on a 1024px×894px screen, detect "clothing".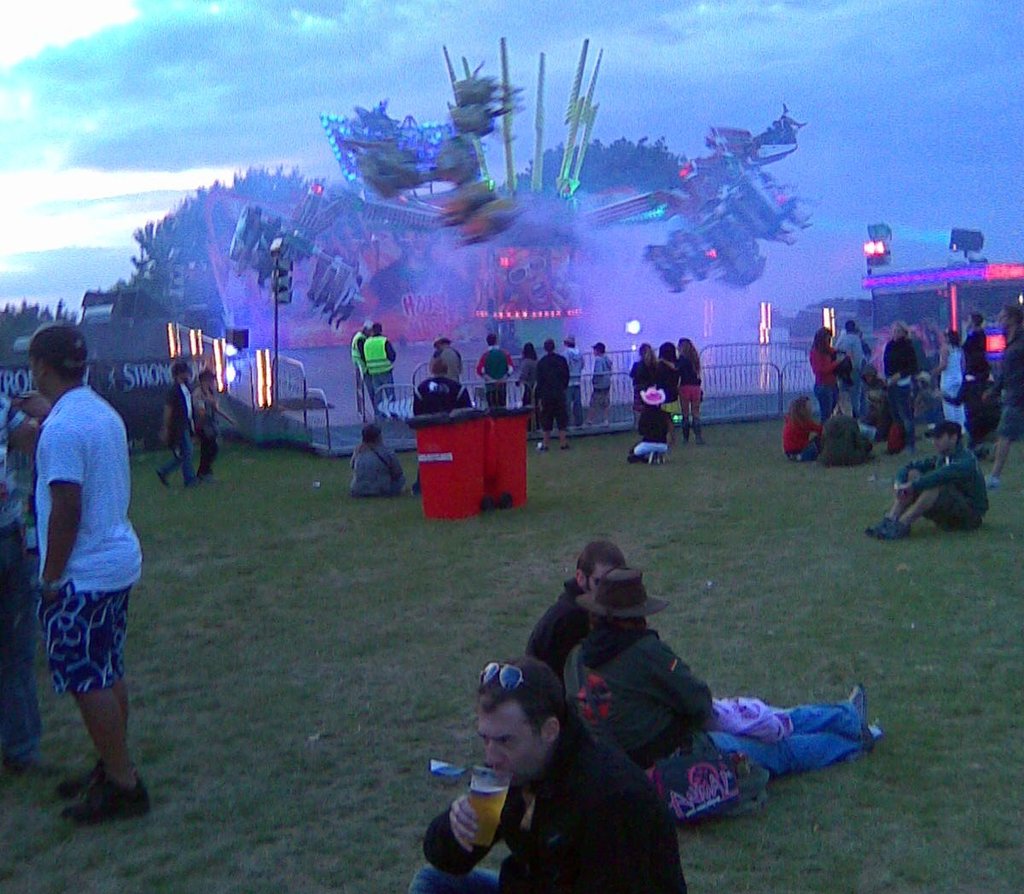
788:408:824:462.
